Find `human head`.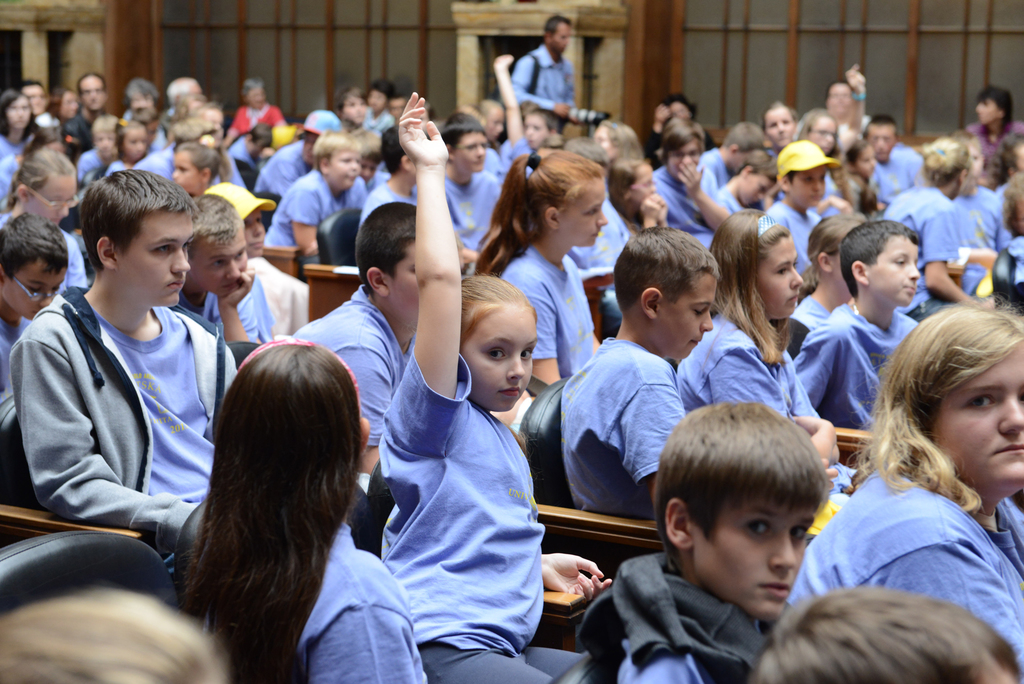
[312,134,362,192].
